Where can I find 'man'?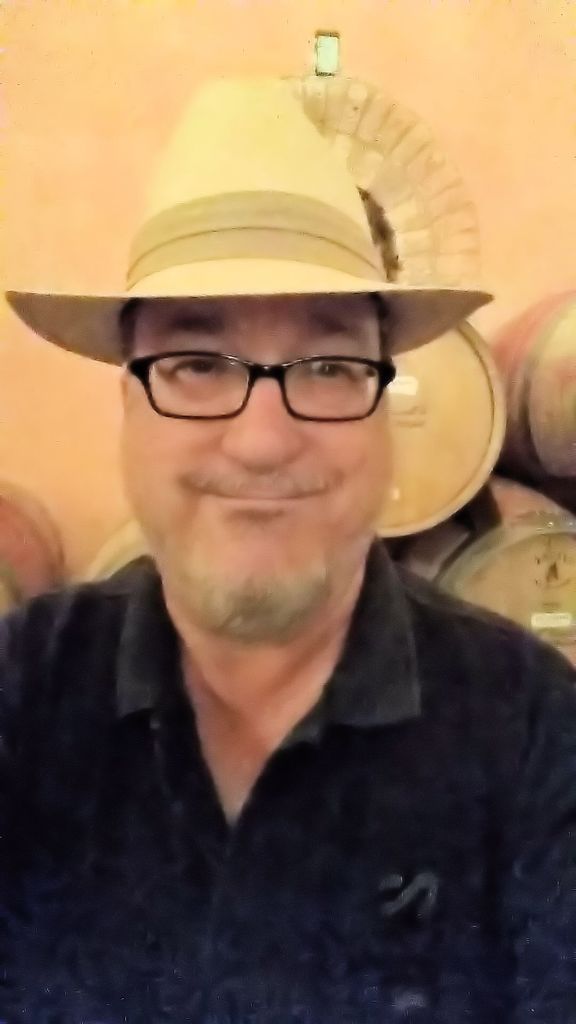
You can find it at box=[0, 129, 575, 1020].
